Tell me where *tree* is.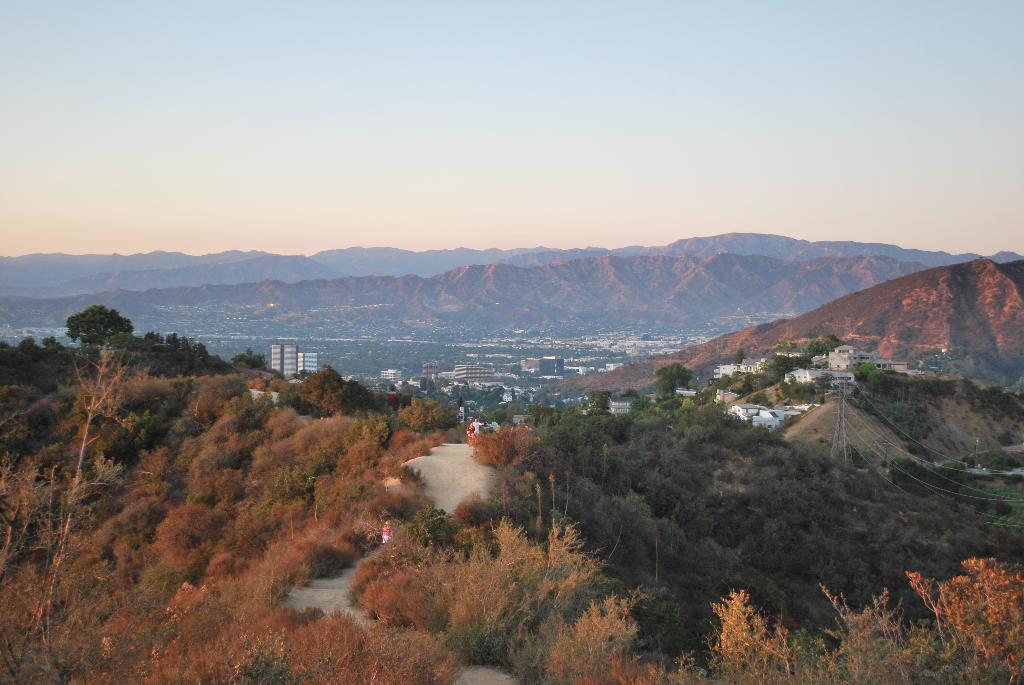
*tree* is at select_region(734, 346, 746, 365).
